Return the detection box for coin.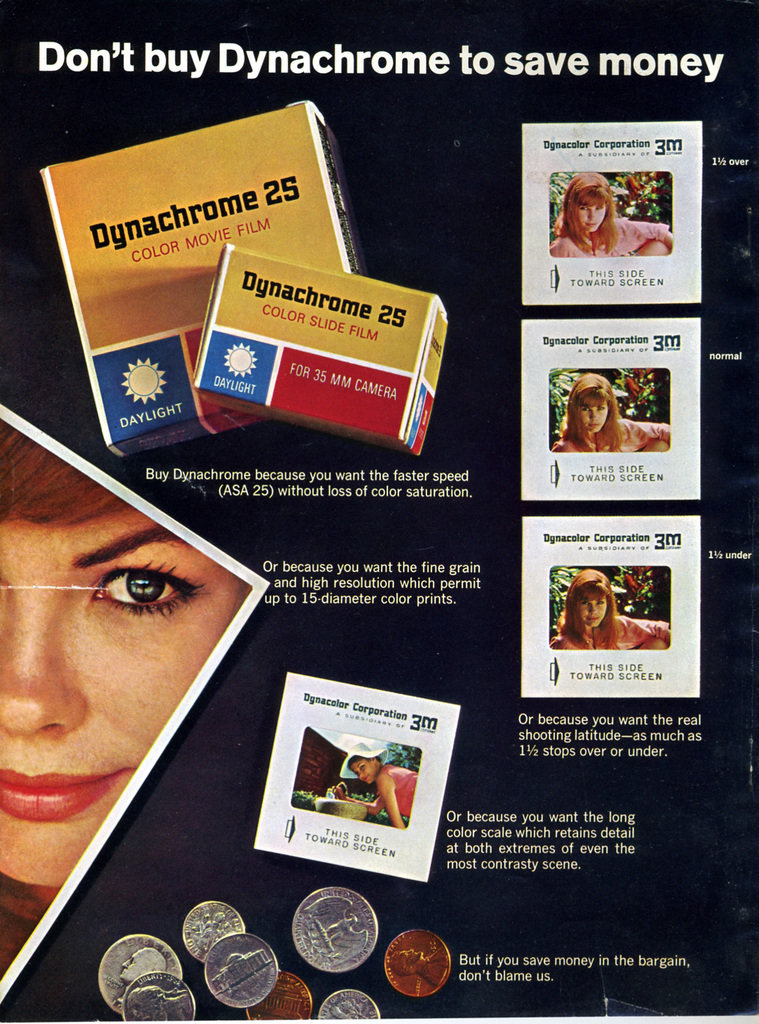
select_region(312, 991, 379, 1023).
